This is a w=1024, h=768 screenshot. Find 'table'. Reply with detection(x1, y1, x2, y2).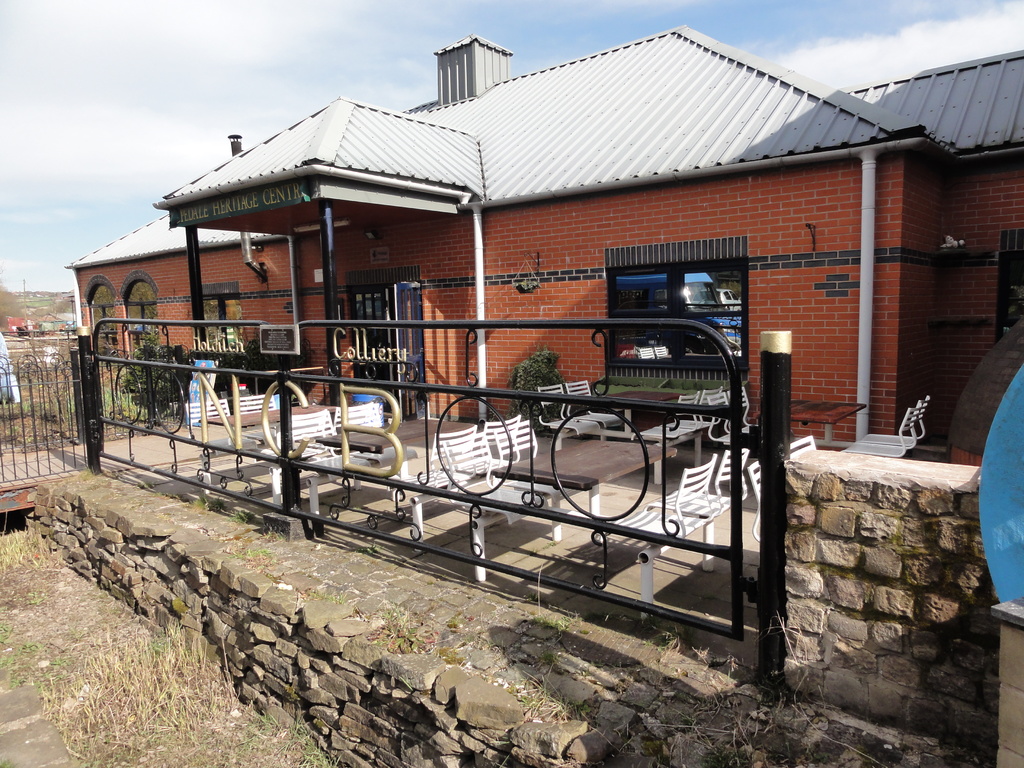
detection(588, 386, 678, 438).
